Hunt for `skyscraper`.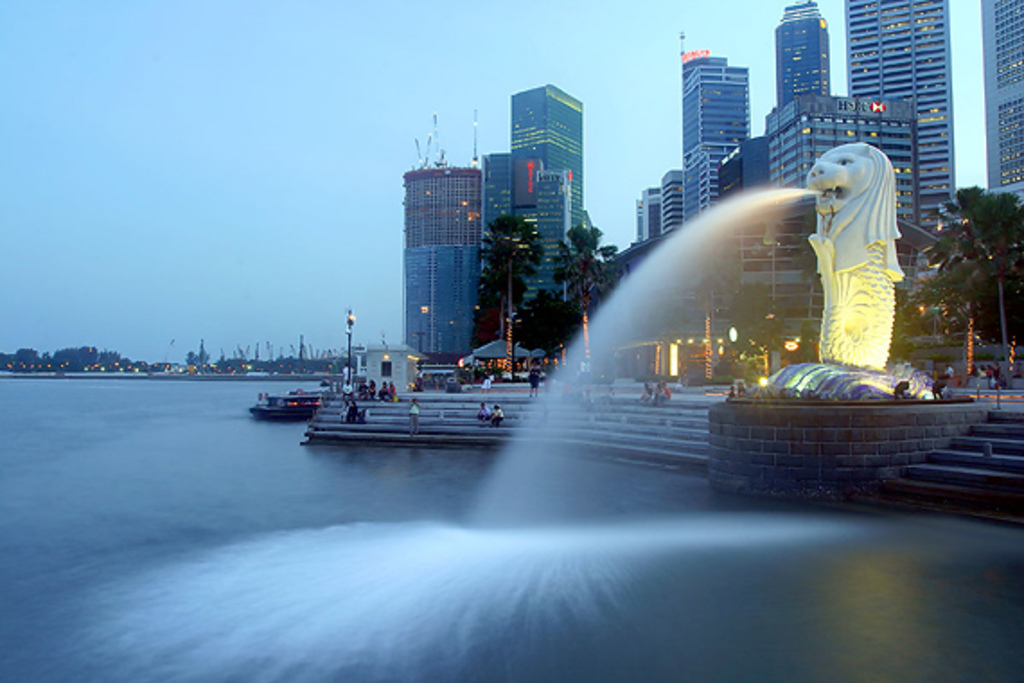
Hunted down at pyautogui.locateOnScreen(674, 22, 755, 234).
